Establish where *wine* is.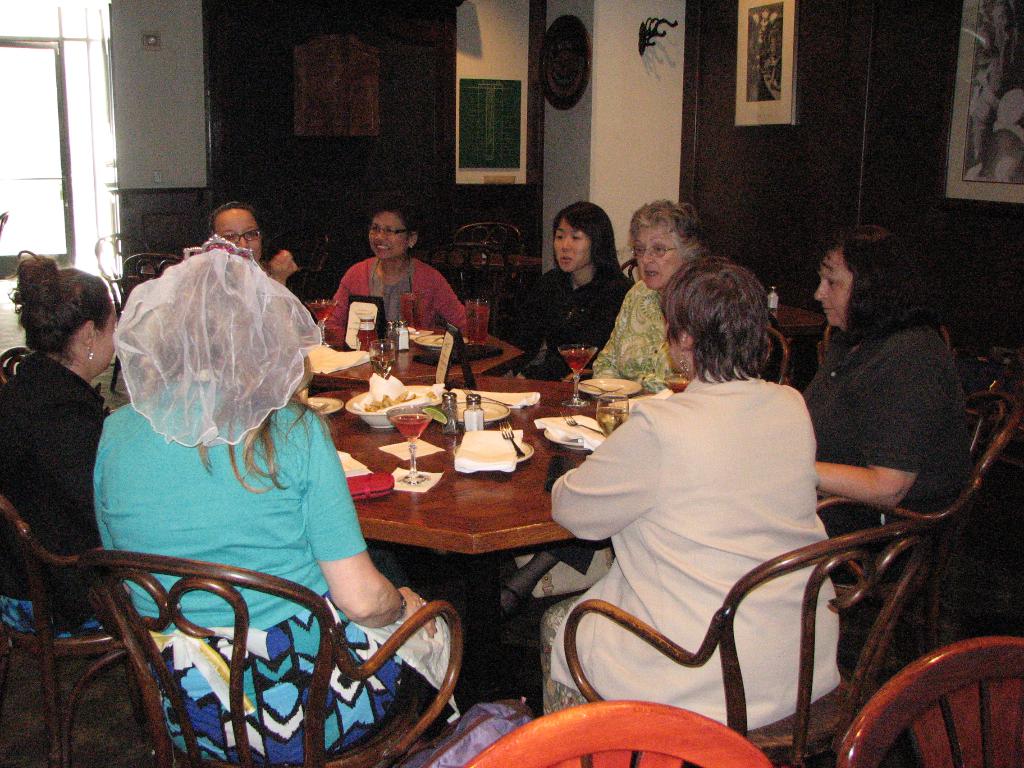
Established at x1=392, y1=416, x2=428, y2=440.
